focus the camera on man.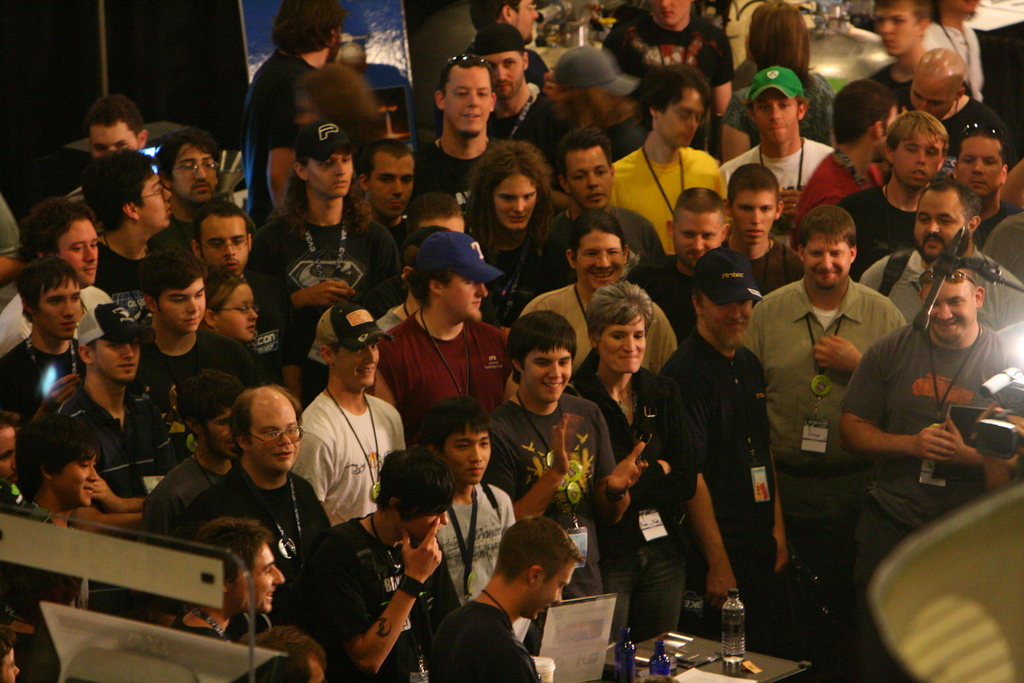
Focus region: 97 96 146 156.
